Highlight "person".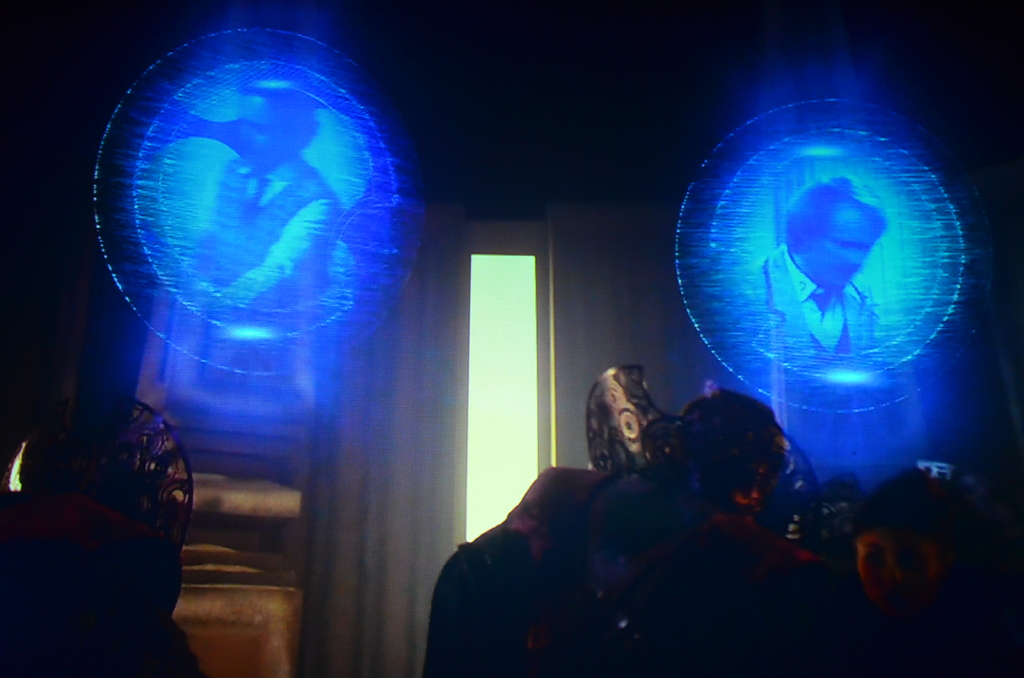
Highlighted region: select_region(180, 88, 349, 338).
